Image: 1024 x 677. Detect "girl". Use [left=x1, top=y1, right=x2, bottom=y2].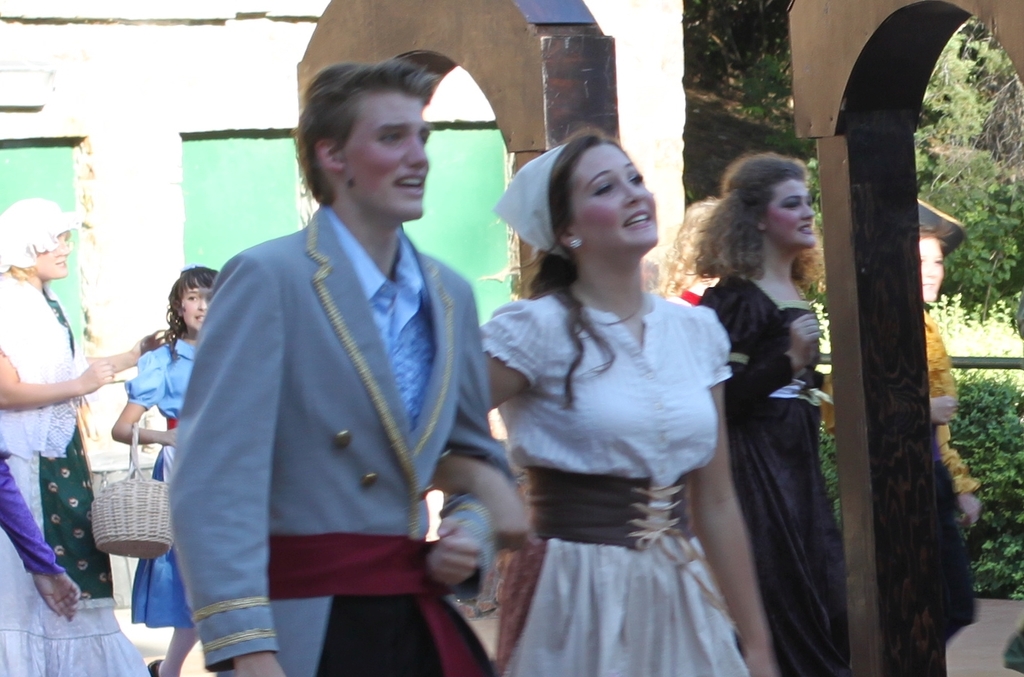
[left=108, top=268, right=221, bottom=676].
